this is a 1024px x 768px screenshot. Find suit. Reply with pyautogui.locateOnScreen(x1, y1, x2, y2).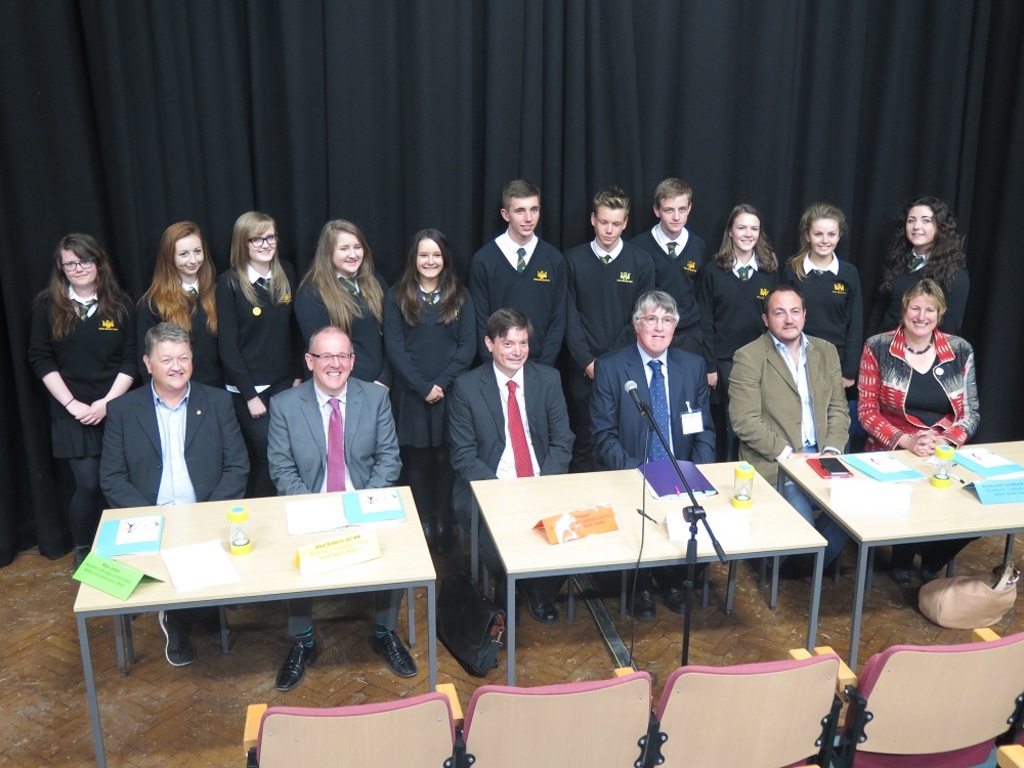
pyautogui.locateOnScreen(445, 358, 575, 588).
